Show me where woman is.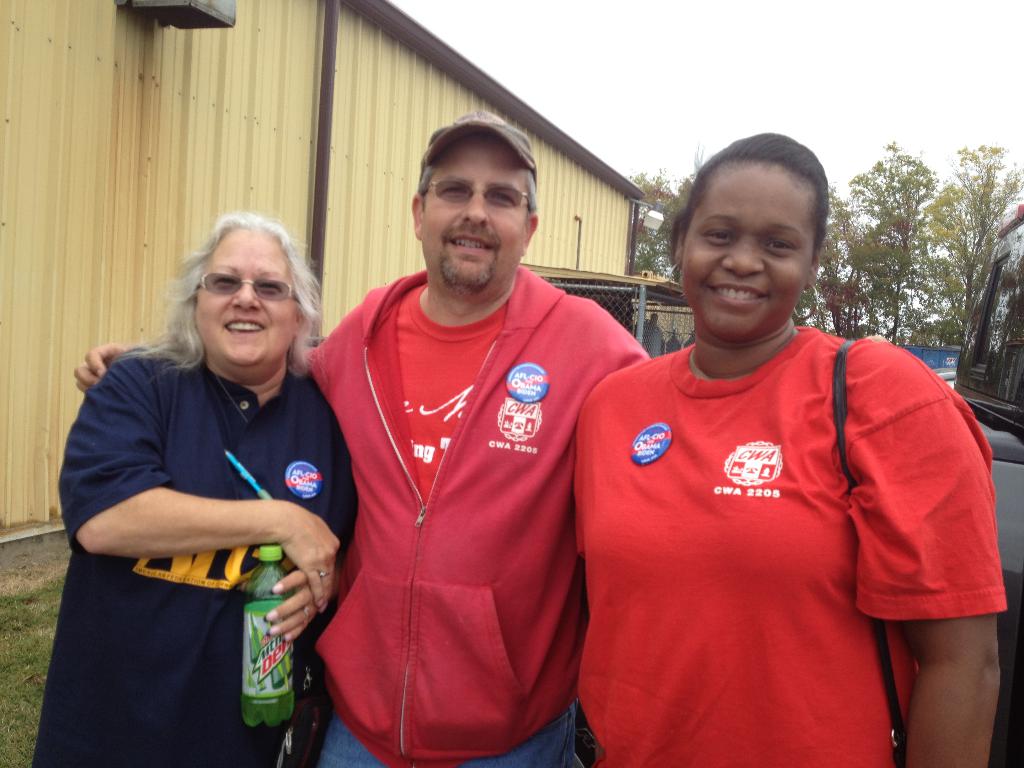
woman is at detection(564, 132, 1009, 767).
